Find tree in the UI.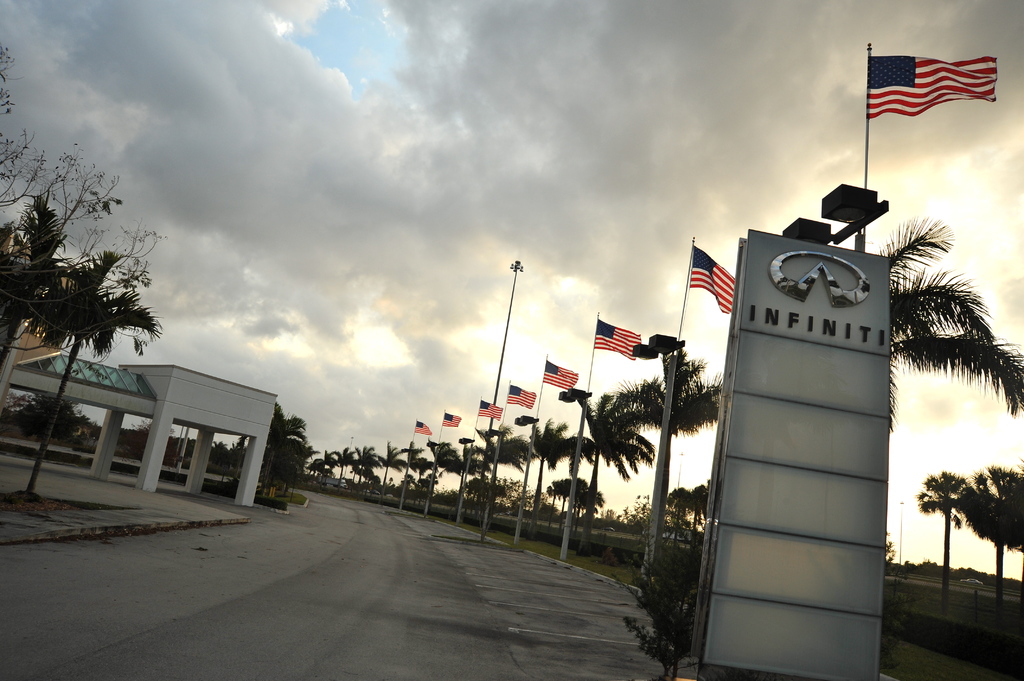
UI element at detection(348, 439, 378, 506).
